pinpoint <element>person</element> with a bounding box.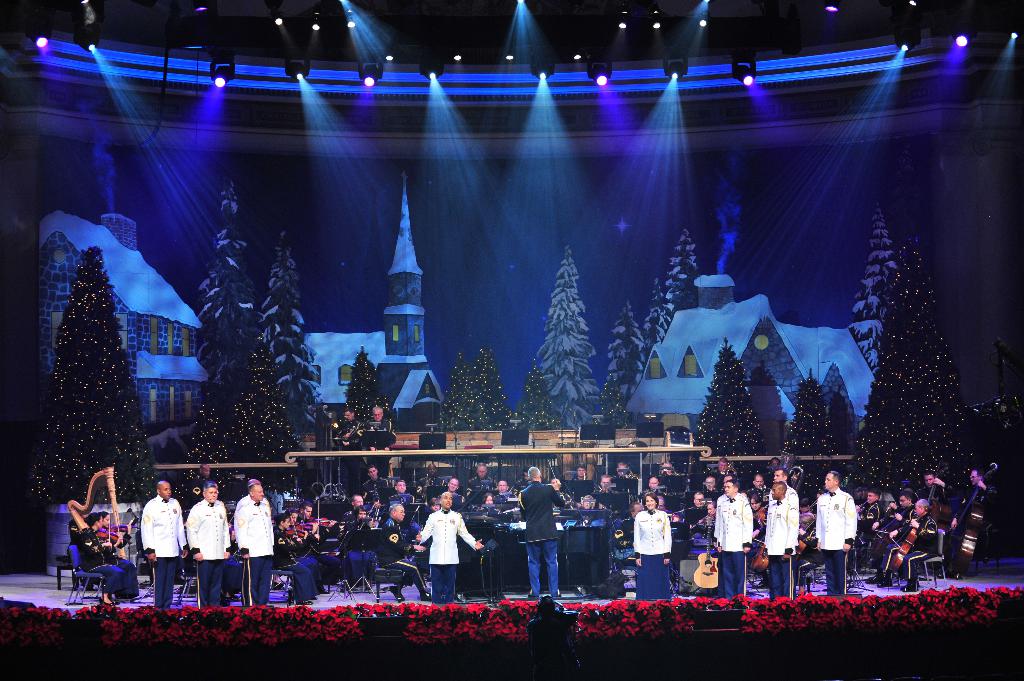
<region>564, 470, 600, 495</region>.
